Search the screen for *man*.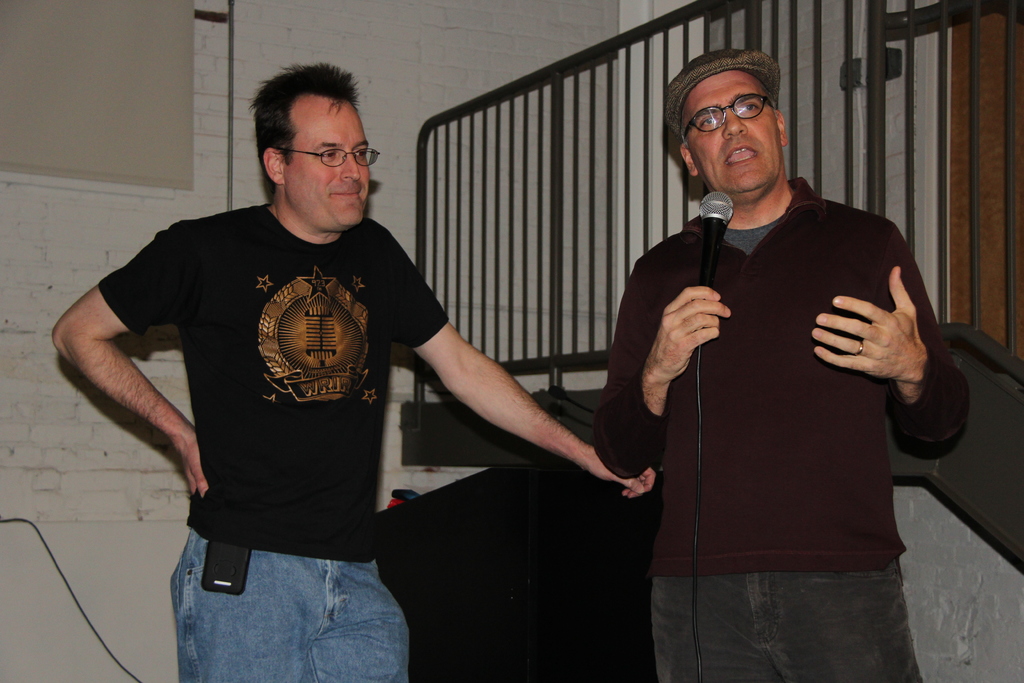
Found at detection(564, 60, 953, 650).
